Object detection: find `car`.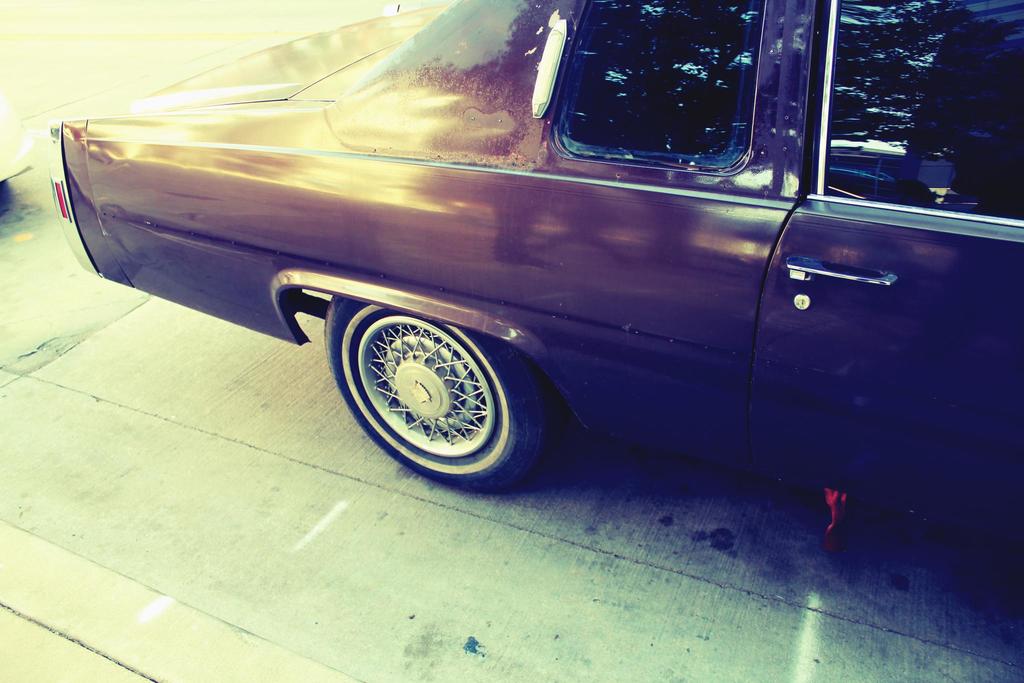
(57,30,979,538).
